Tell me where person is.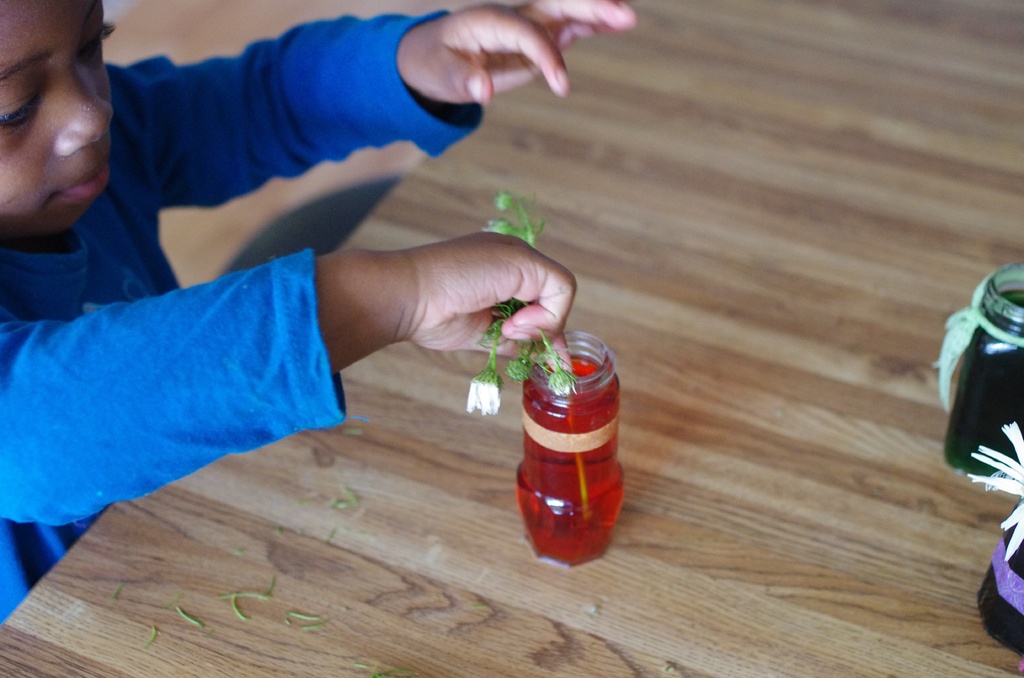
person is at detection(0, 0, 637, 625).
